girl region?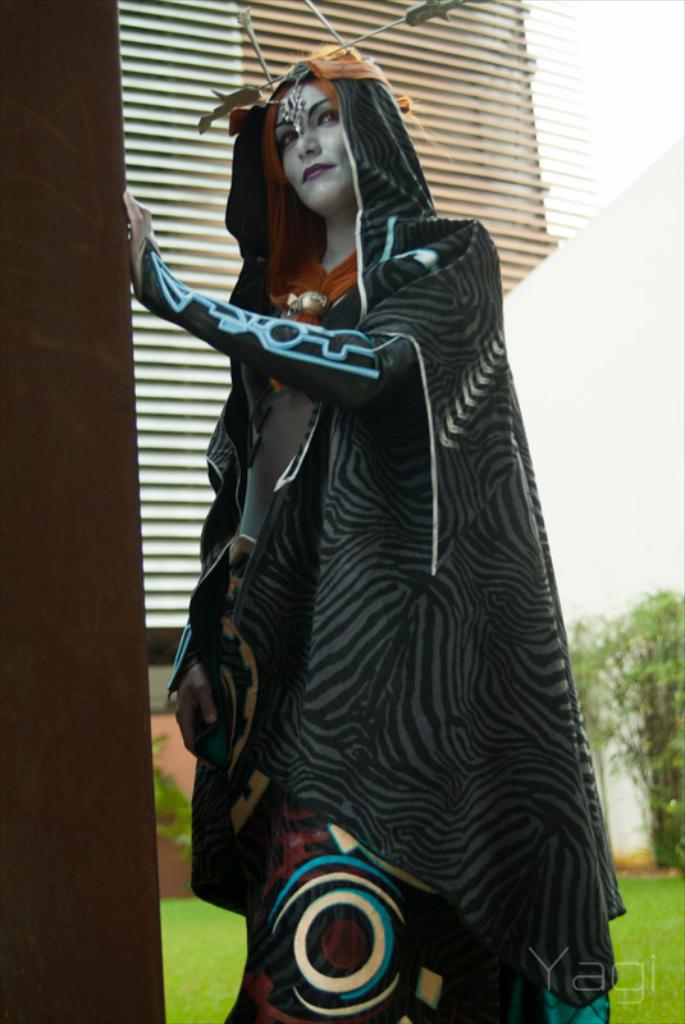
123,42,624,1015
